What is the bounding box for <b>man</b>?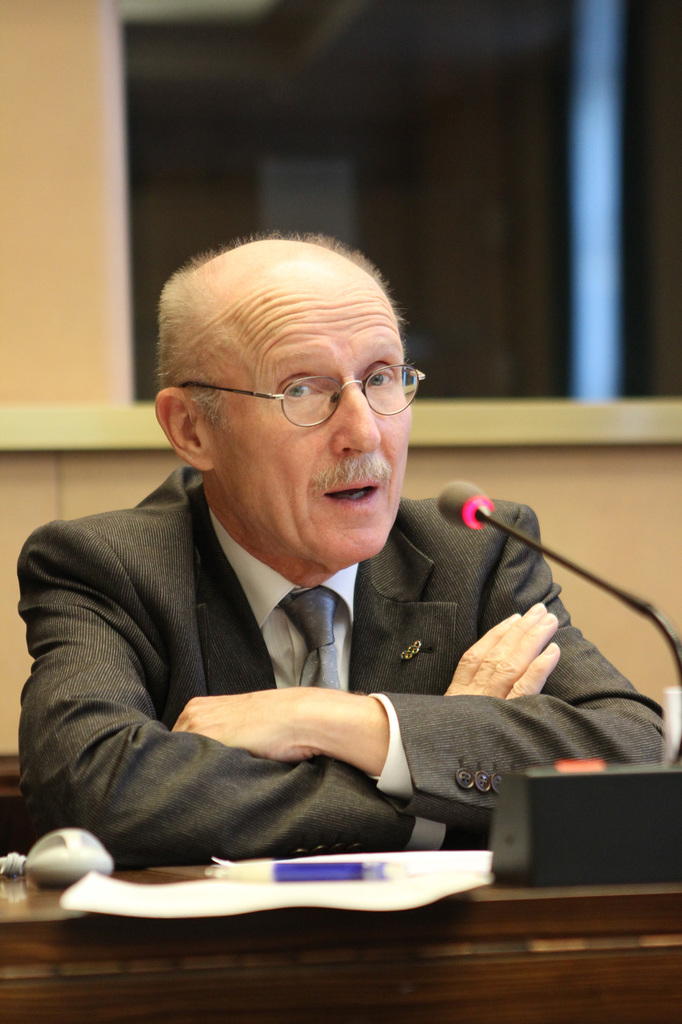
<box>3,239,624,902</box>.
